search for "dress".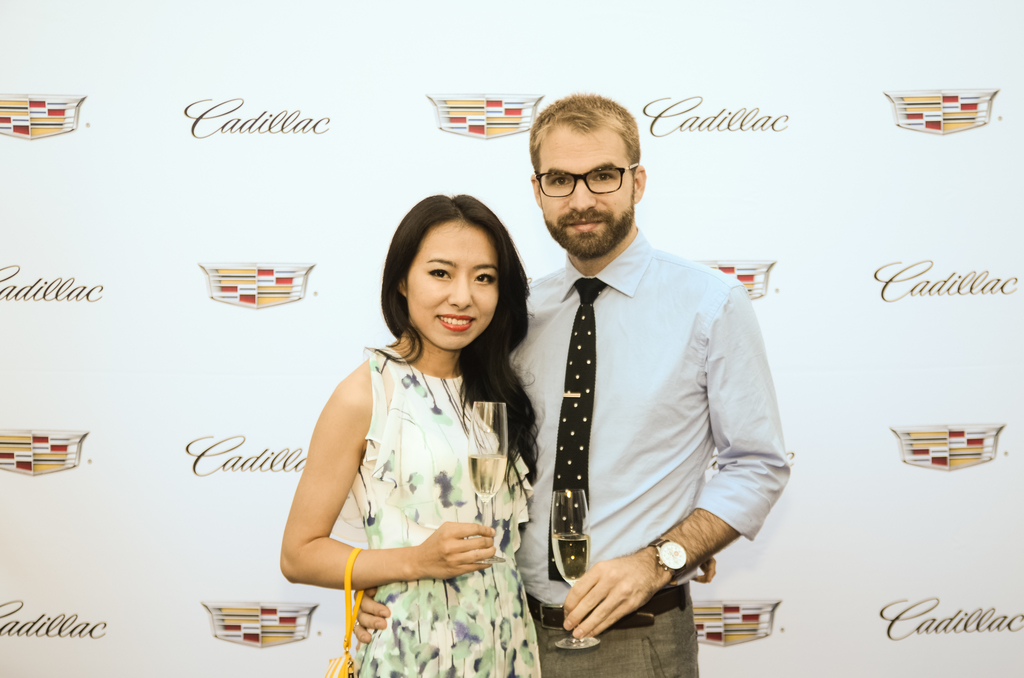
Found at 351,343,540,677.
